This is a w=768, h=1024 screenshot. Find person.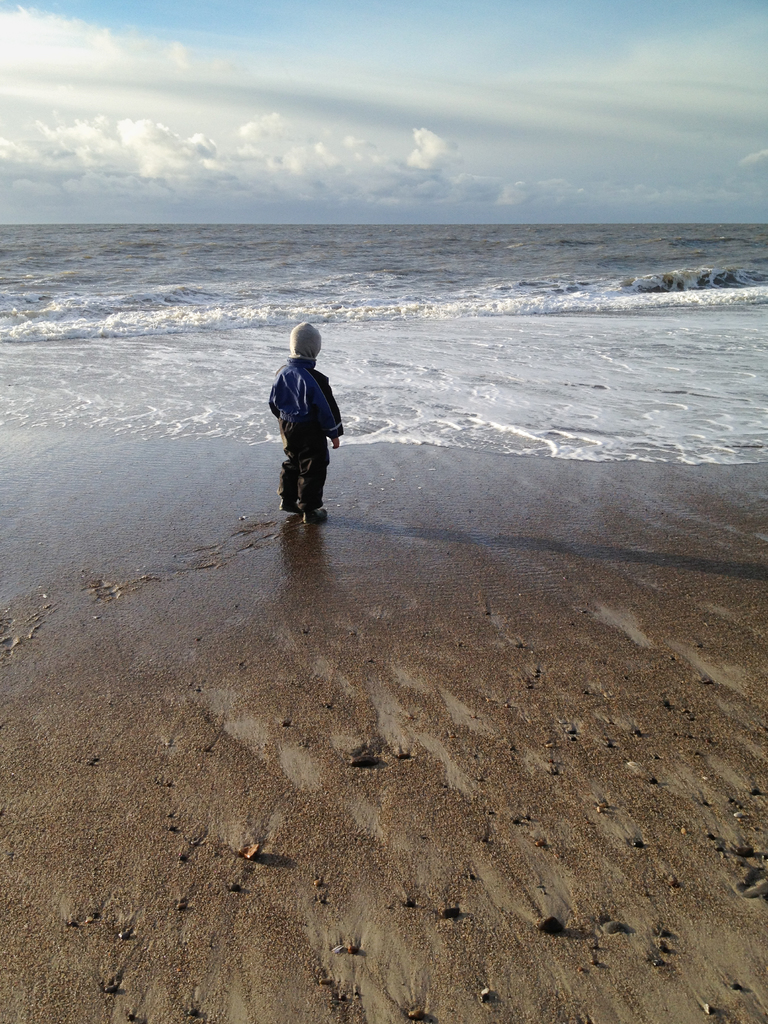
Bounding box: bbox=(264, 316, 349, 525).
